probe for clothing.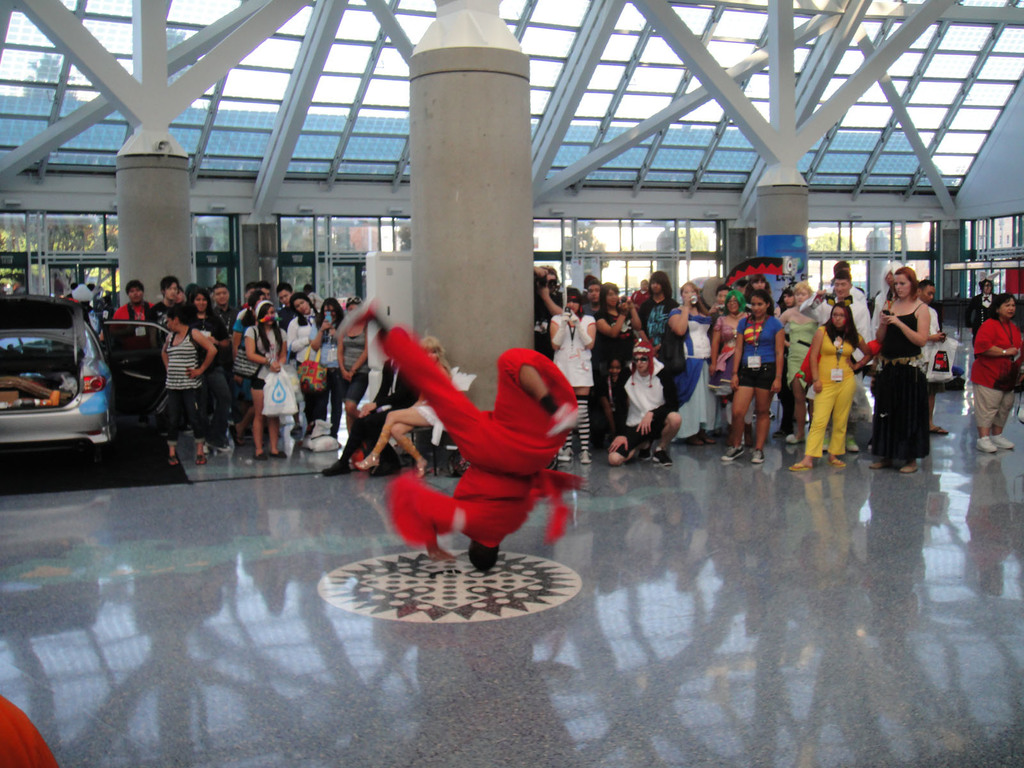
Probe result: <region>308, 318, 341, 438</region>.
